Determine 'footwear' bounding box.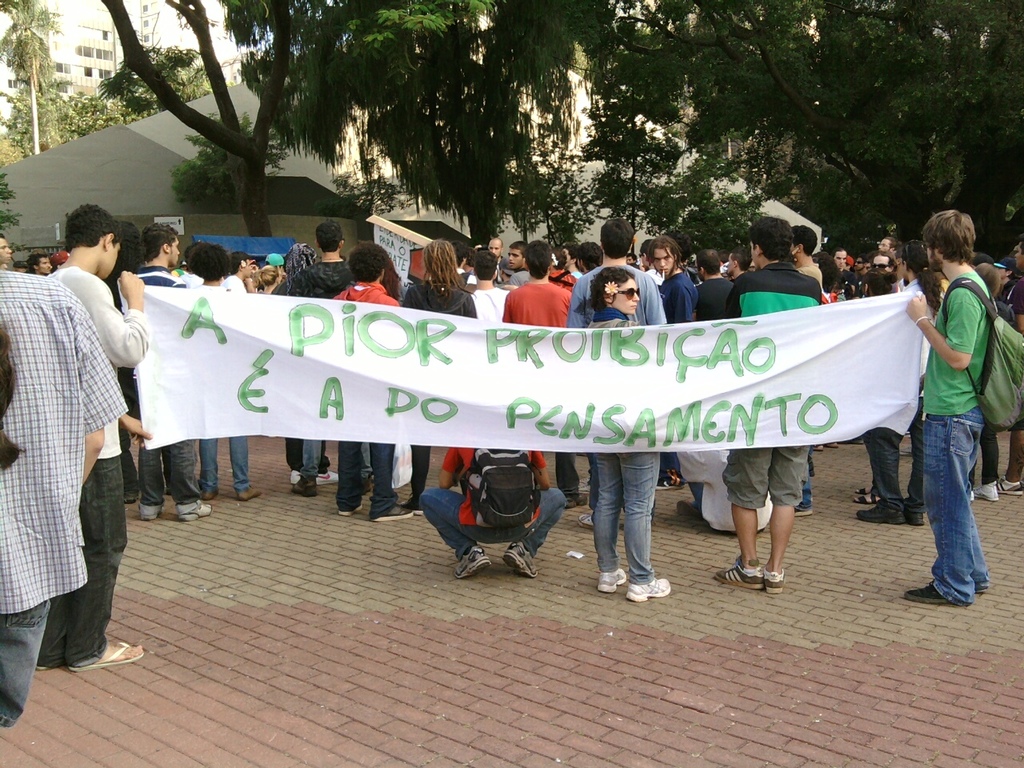
Determined: {"x1": 1002, "y1": 477, "x2": 1023, "y2": 494}.
